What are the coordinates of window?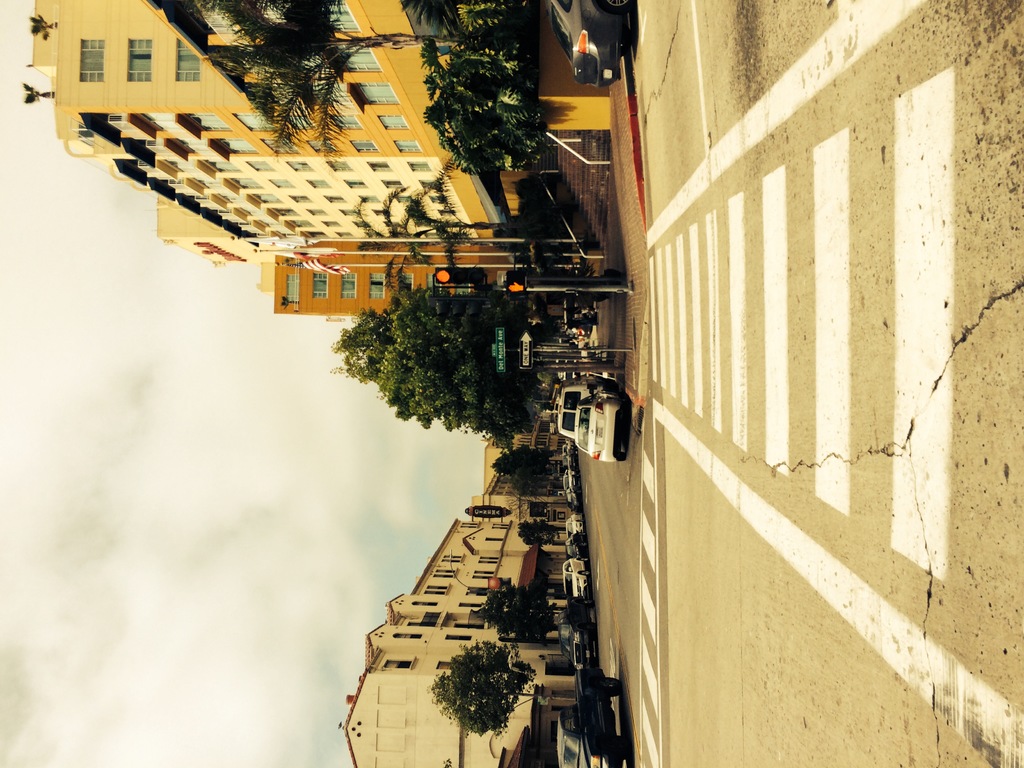
BBox(428, 278, 436, 289).
